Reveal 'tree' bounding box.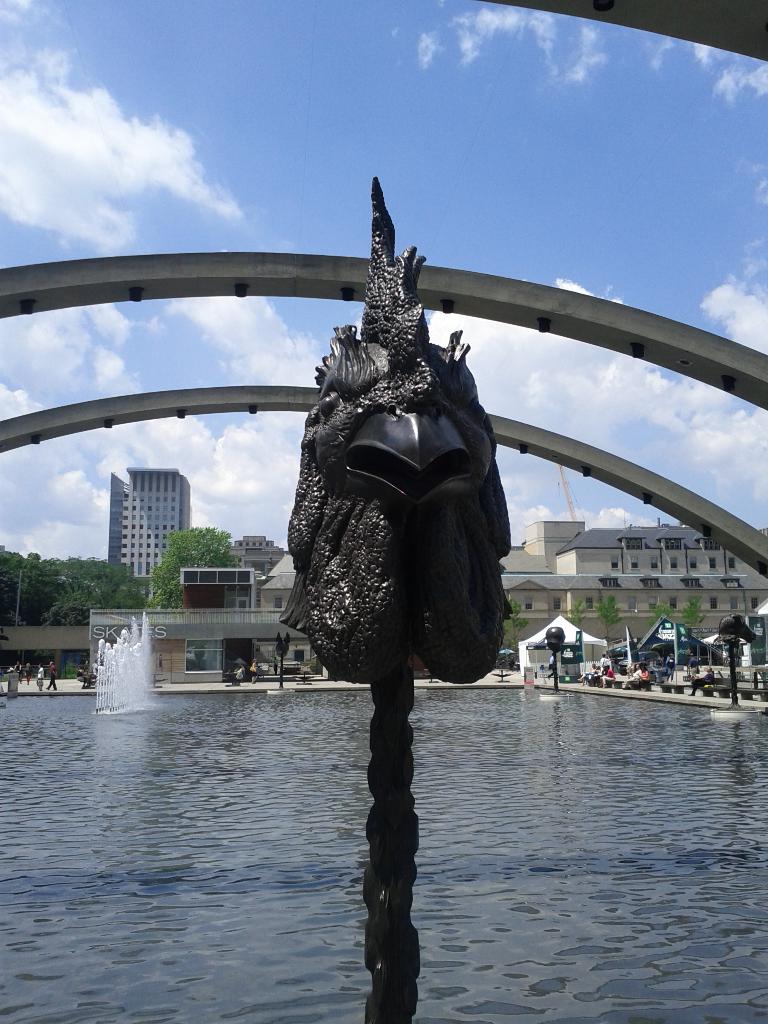
Revealed: bbox(568, 596, 589, 631).
